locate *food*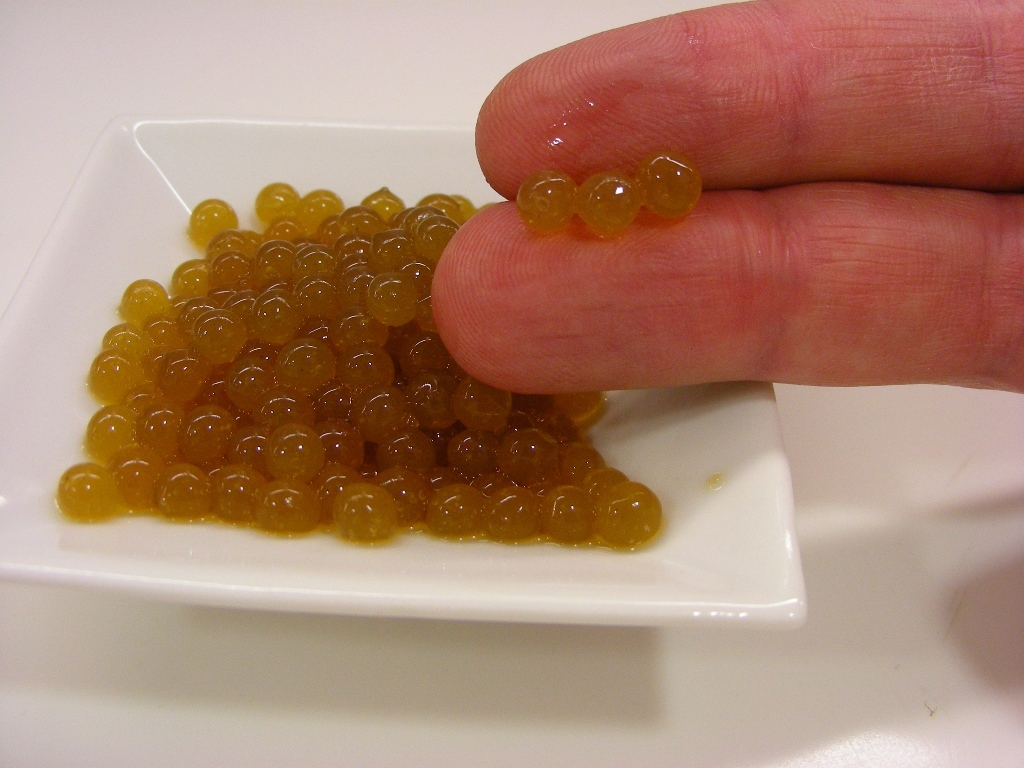
l=518, t=169, r=576, b=230
